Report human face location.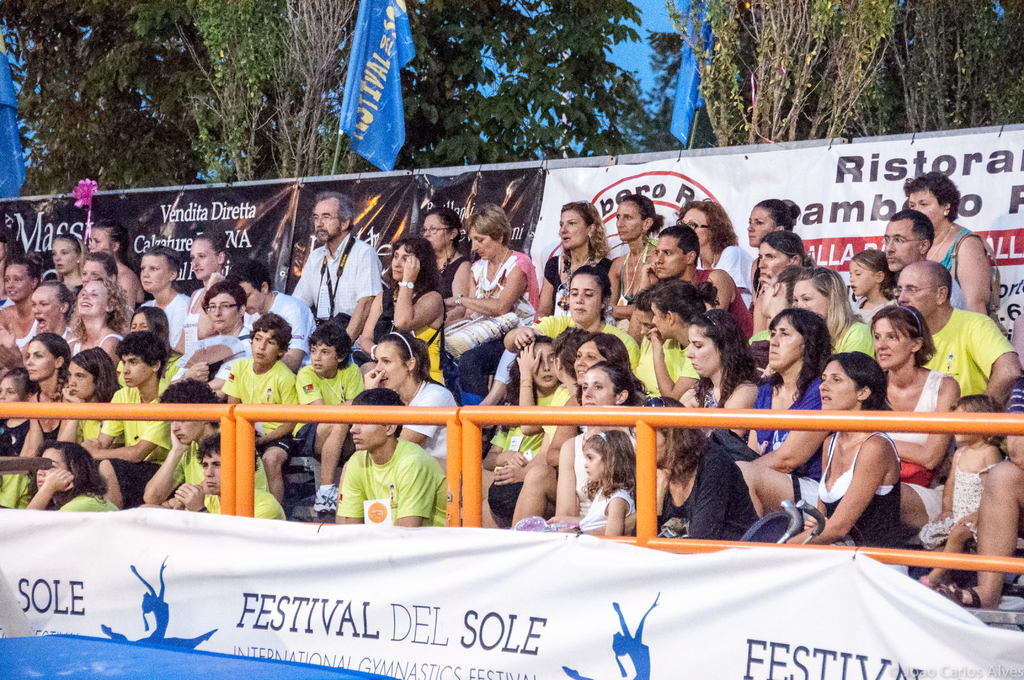
Report: left=578, top=343, right=598, bottom=369.
